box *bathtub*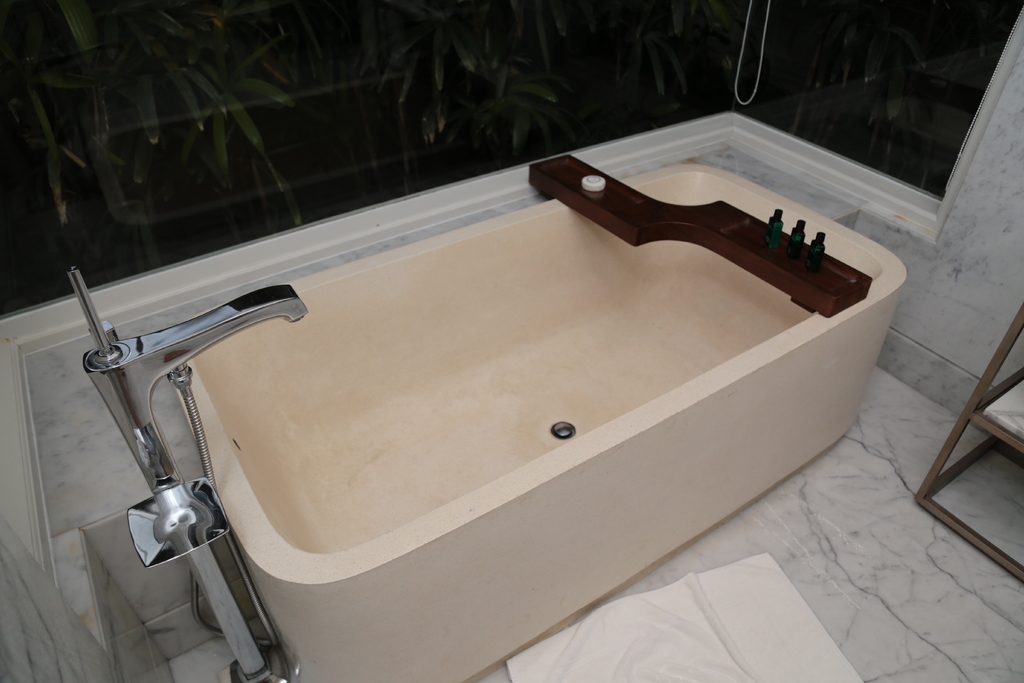
rect(68, 158, 909, 682)
